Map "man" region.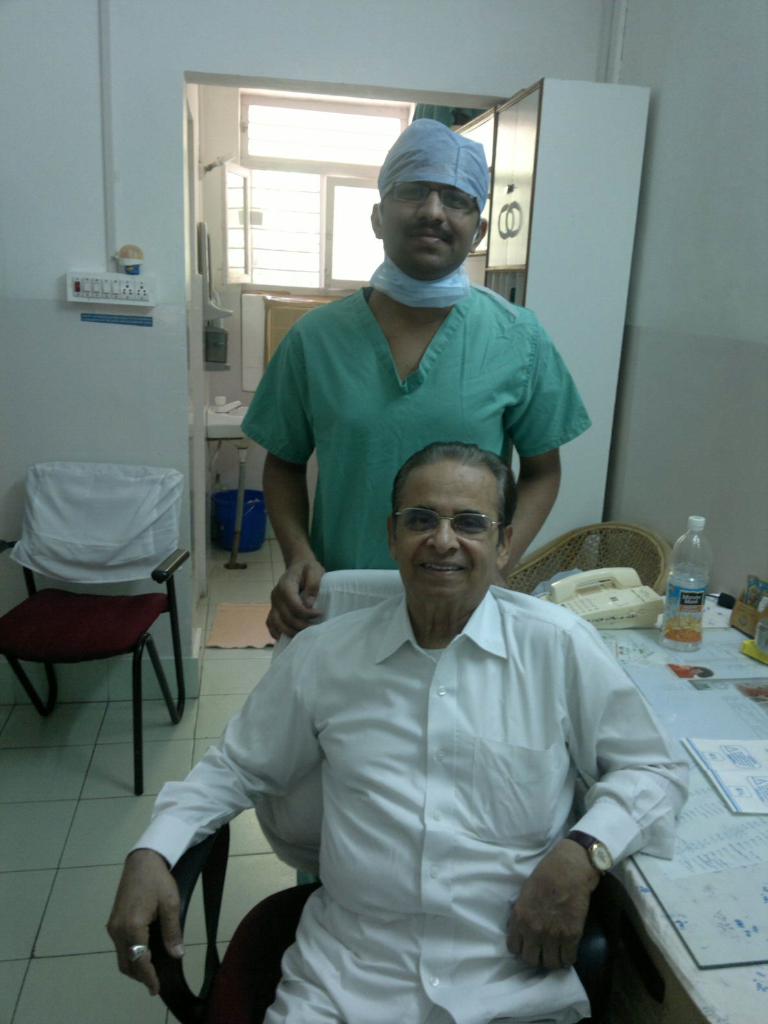
Mapped to (left=260, top=118, right=562, bottom=891).
